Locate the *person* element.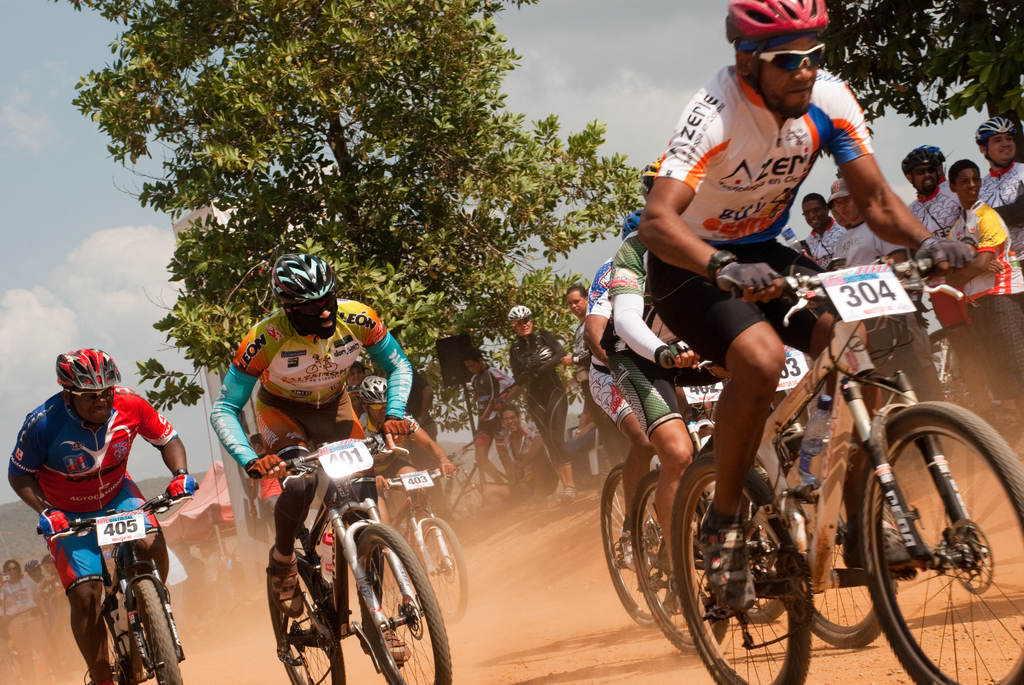
Element bbox: l=44, t=553, r=61, b=614.
